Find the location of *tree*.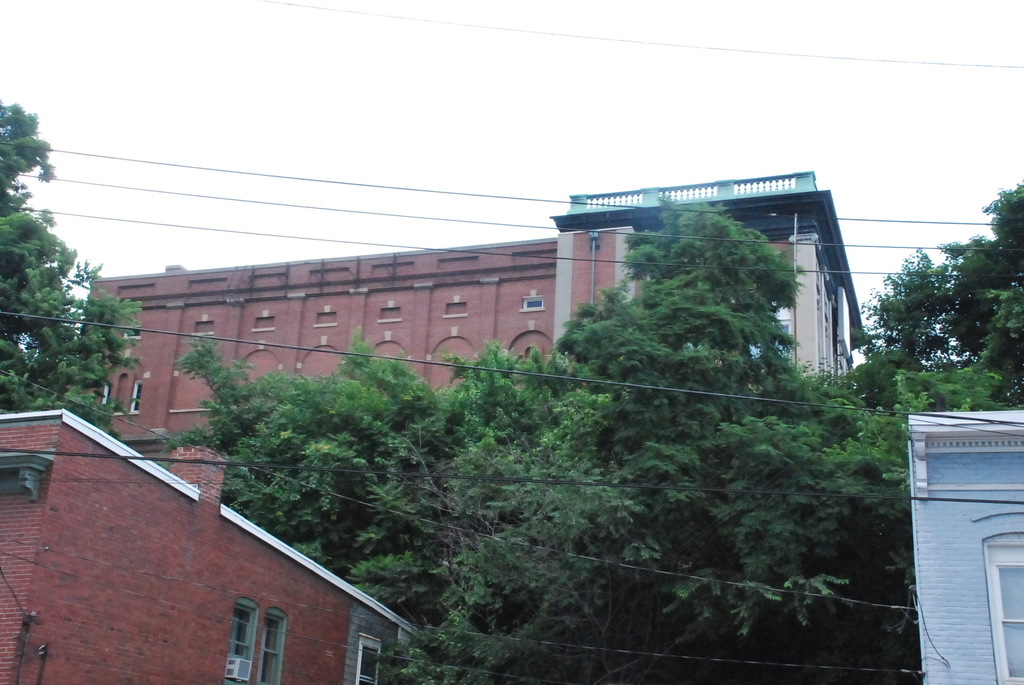
Location: [left=163, top=181, right=1023, bottom=684].
